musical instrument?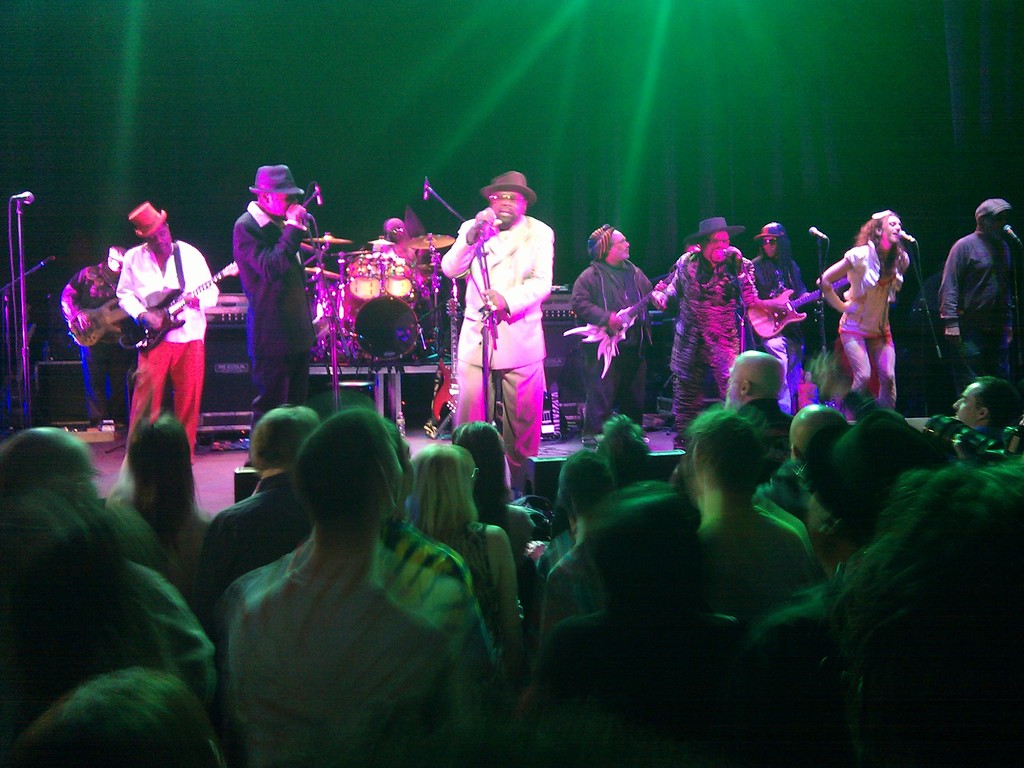
l=744, t=271, r=852, b=338
